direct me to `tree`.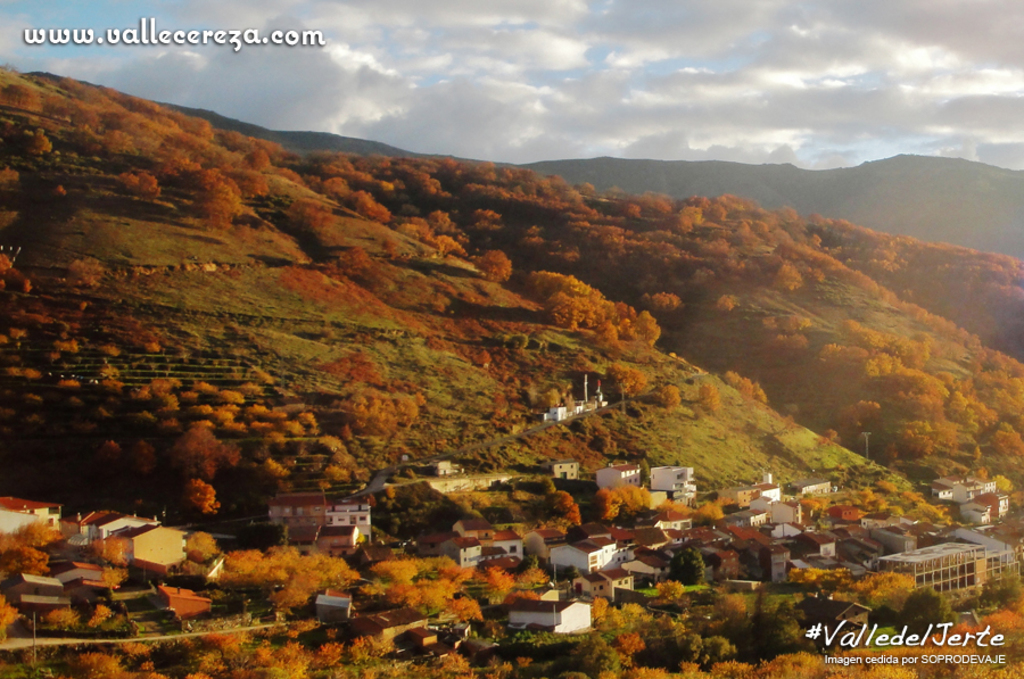
Direction: (x1=190, y1=181, x2=240, y2=232).
